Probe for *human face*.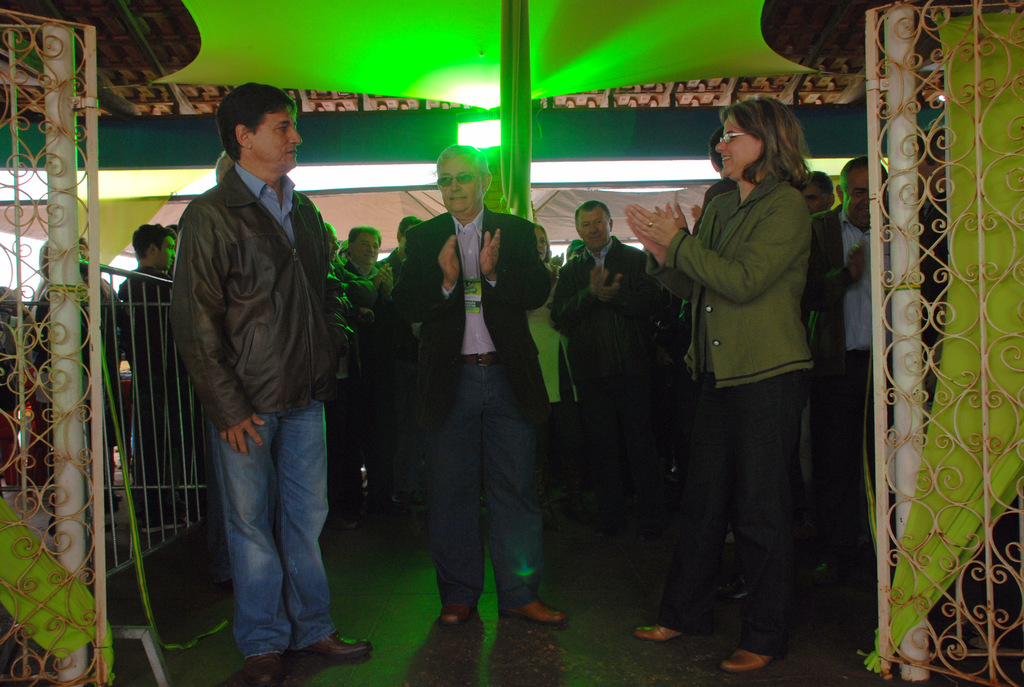
Probe result: select_region(159, 239, 177, 274).
